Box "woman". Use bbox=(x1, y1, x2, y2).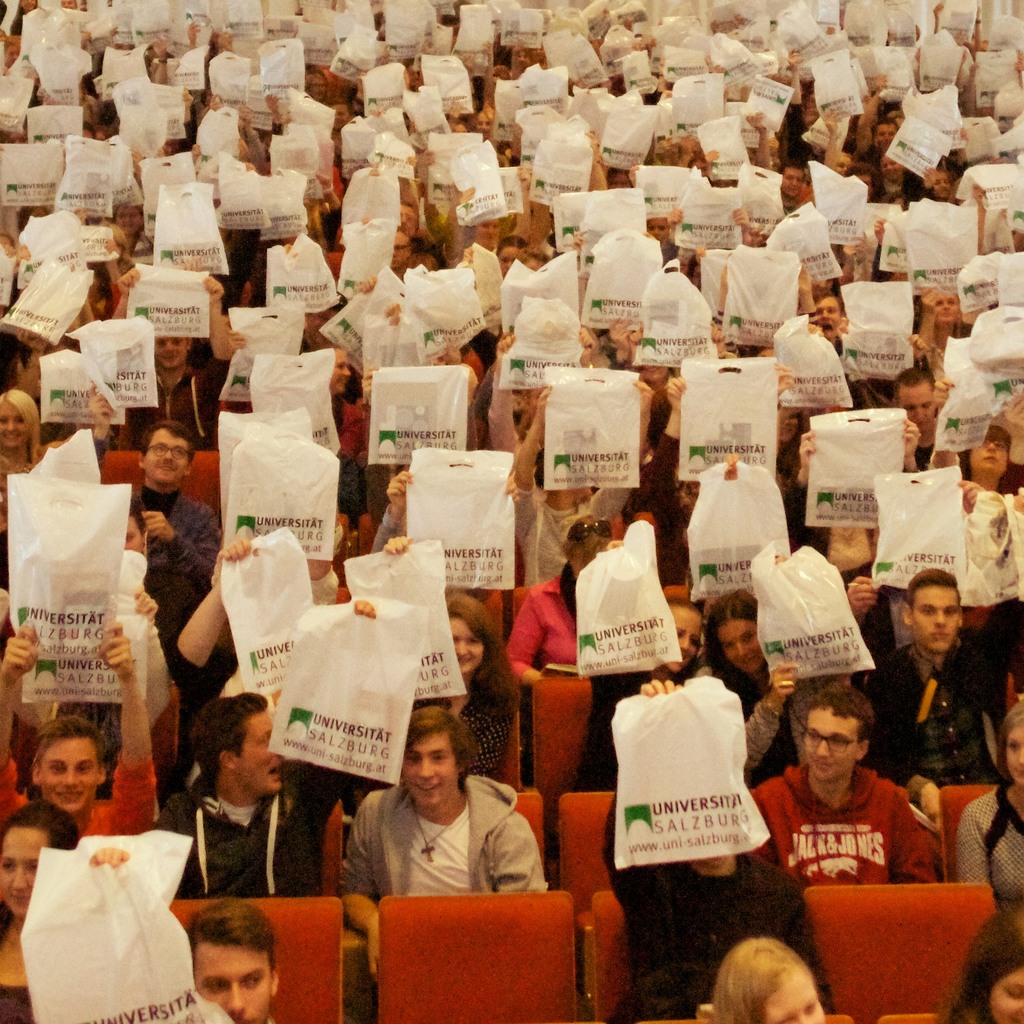
bbox=(281, 330, 365, 462).
